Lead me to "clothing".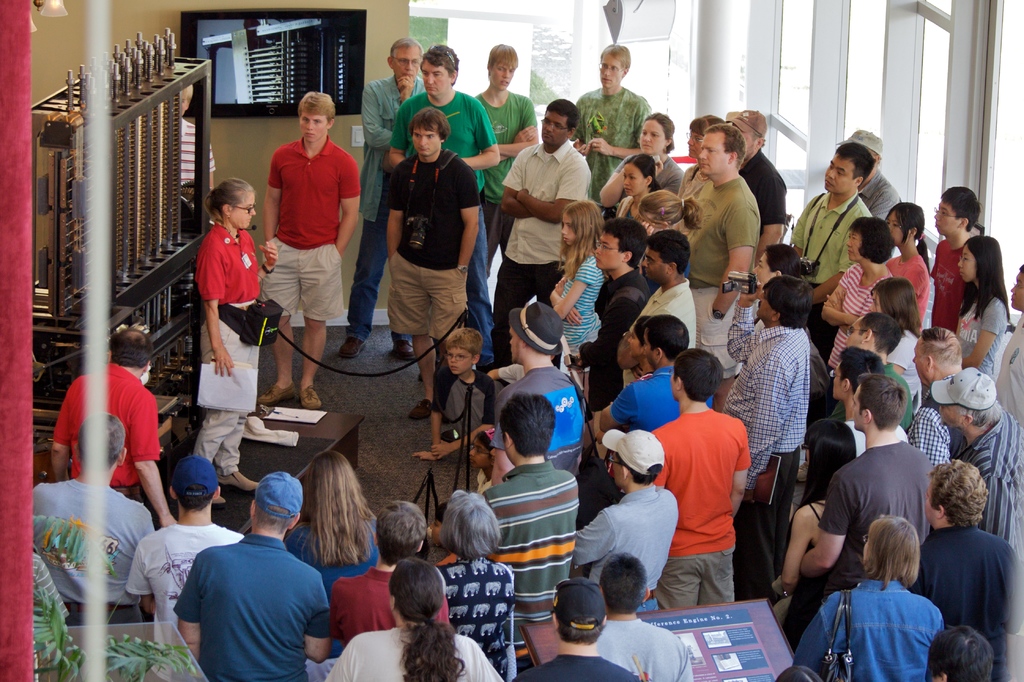
Lead to region(632, 275, 697, 350).
